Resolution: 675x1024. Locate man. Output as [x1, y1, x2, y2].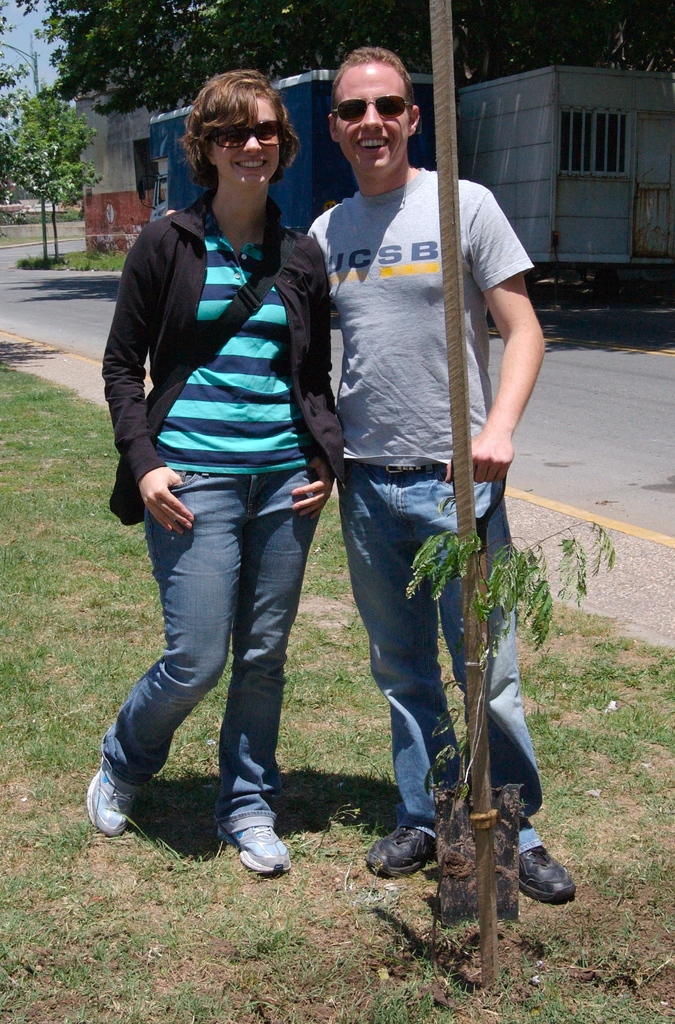
[286, 74, 536, 891].
